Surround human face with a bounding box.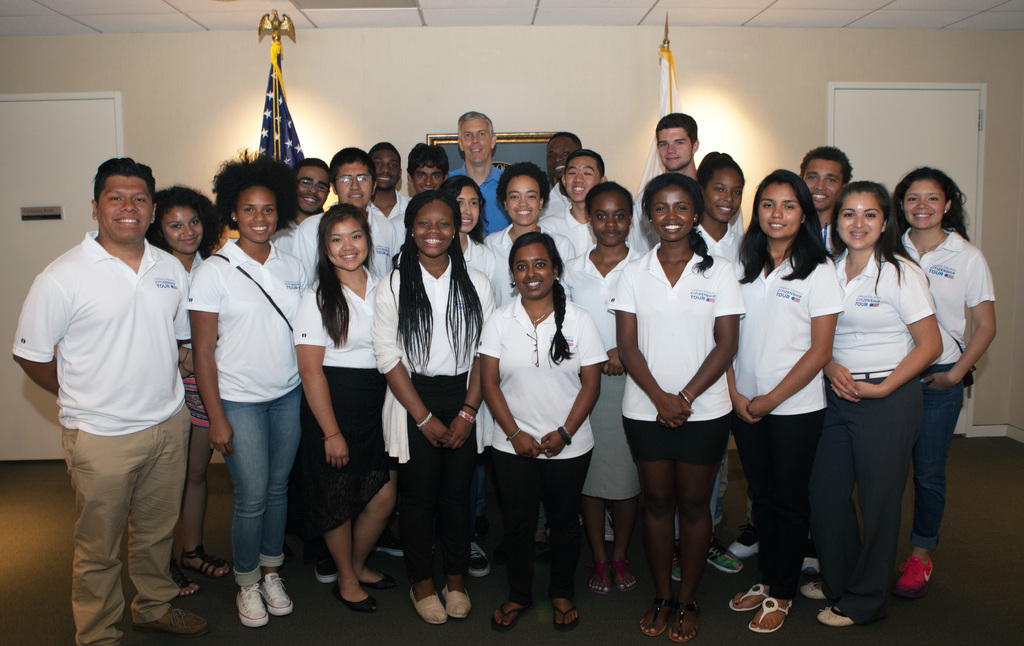
416:163:442:194.
